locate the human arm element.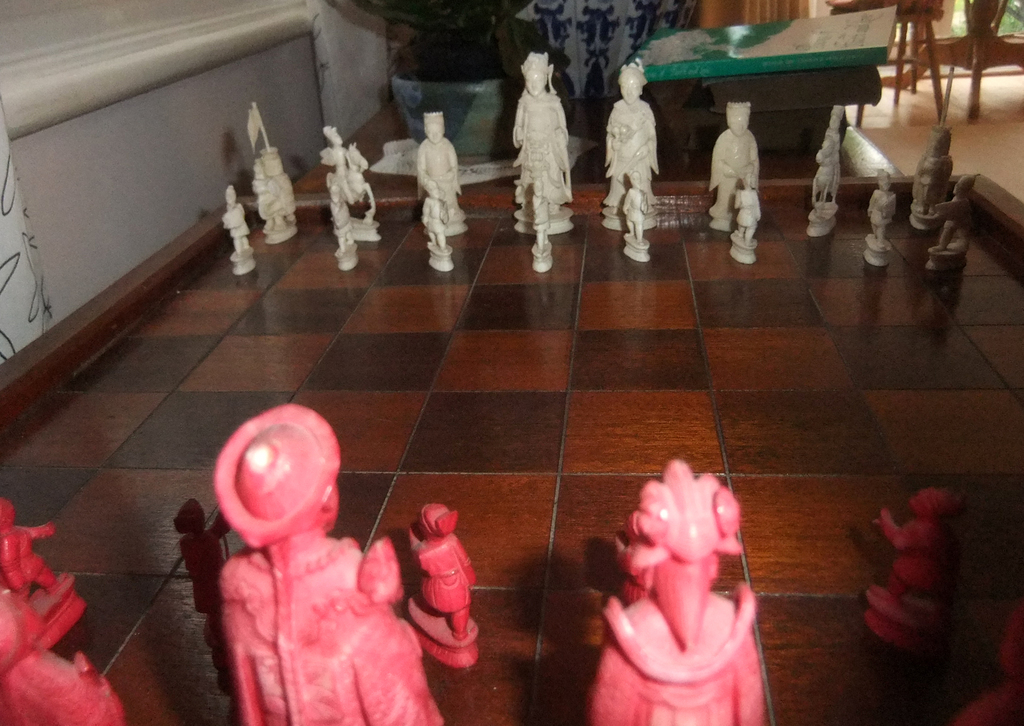
Element bbox: BBox(557, 104, 569, 140).
